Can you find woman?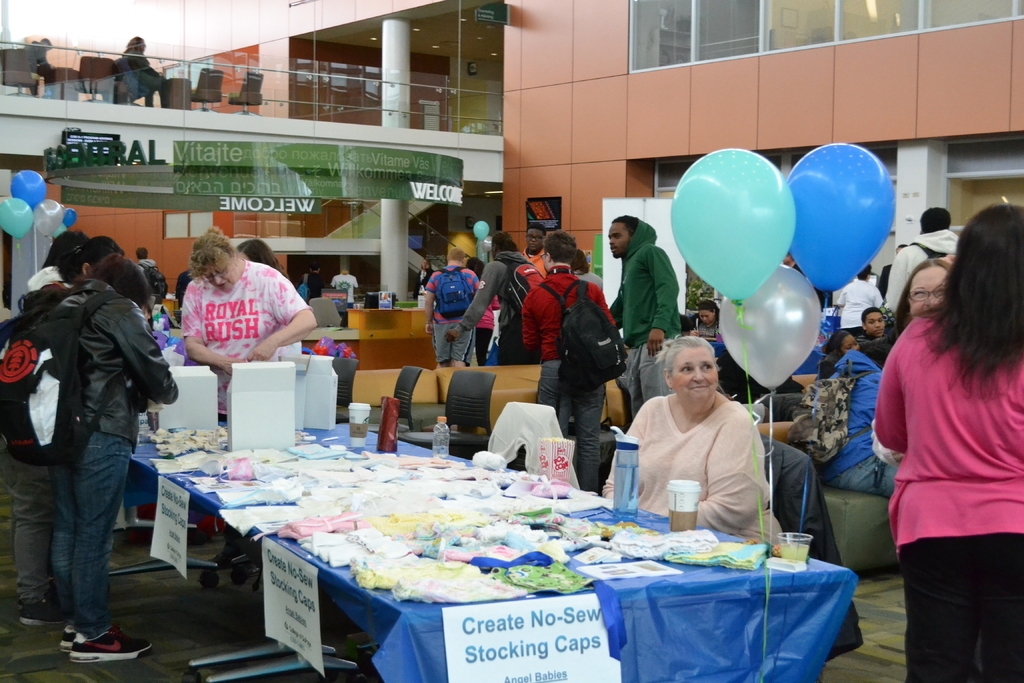
Yes, bounding box: box(445, 232, 545, 366).
